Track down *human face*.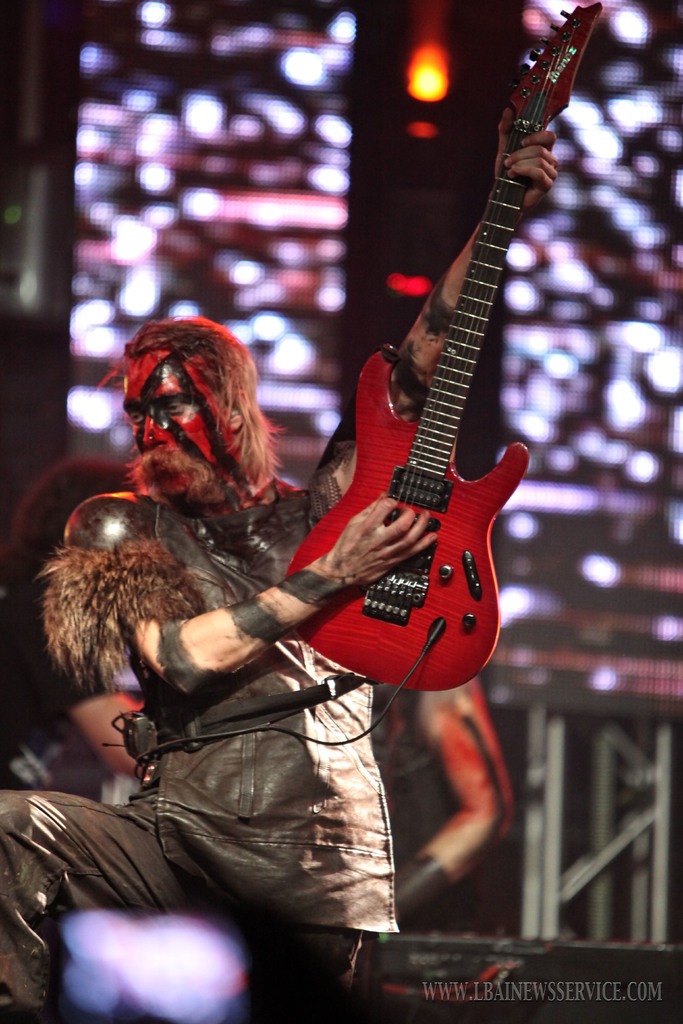
Tracked to (123, 351, 228, 502).
